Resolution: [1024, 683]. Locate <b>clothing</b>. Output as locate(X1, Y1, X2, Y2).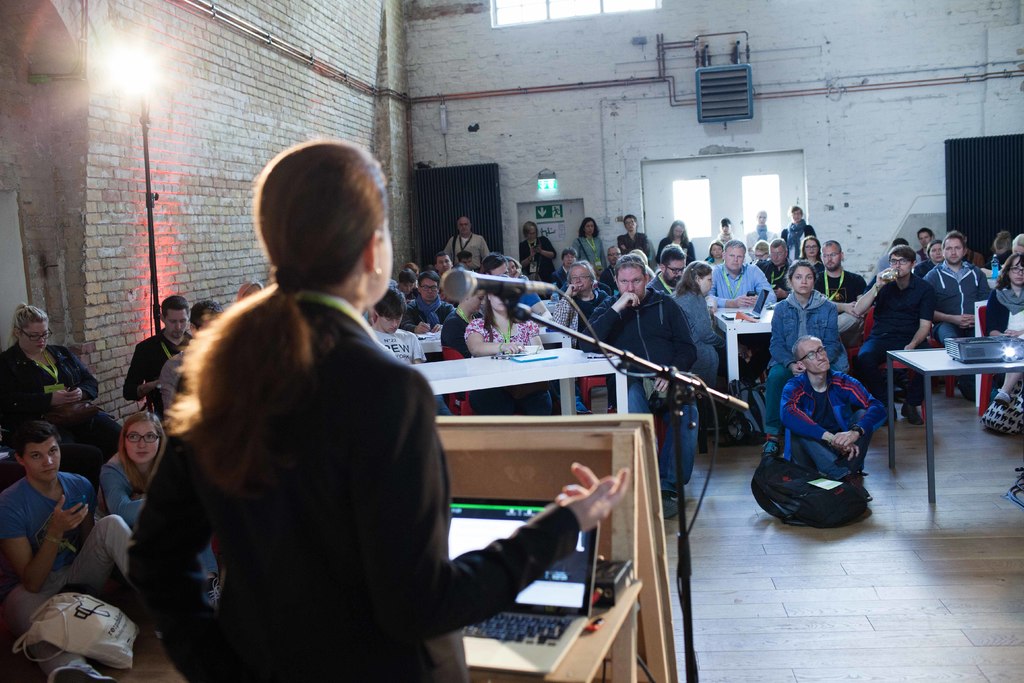
locate(441, 235, 490, 270).
